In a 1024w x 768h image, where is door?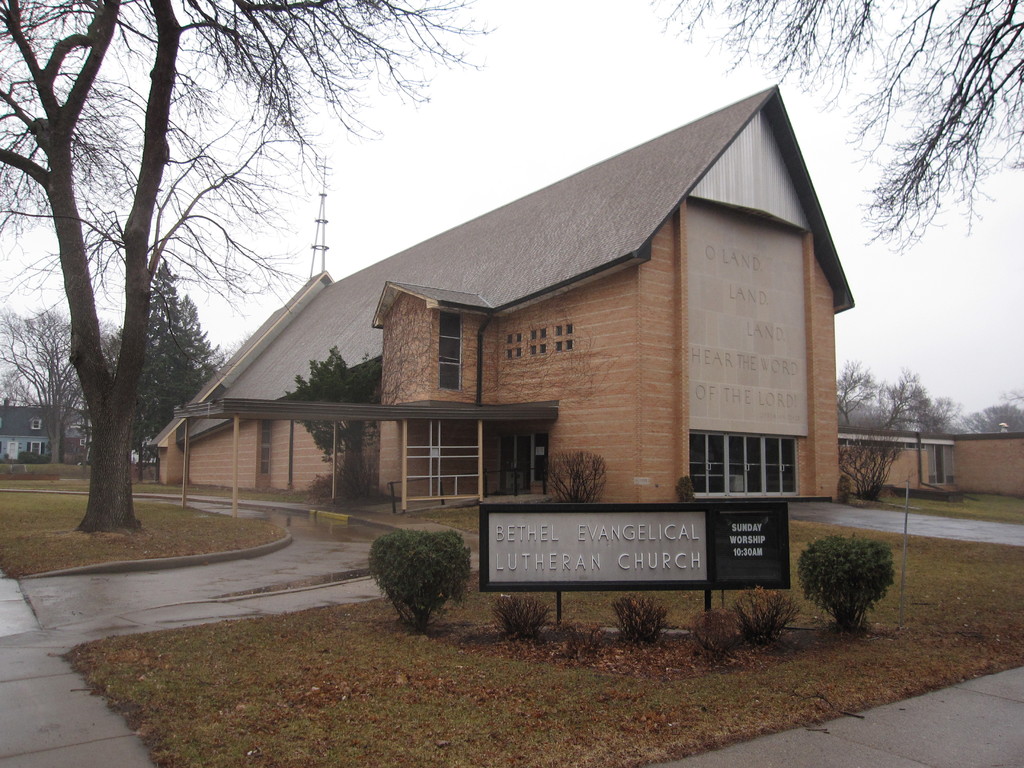
locate(724, 431, 767, 494).
